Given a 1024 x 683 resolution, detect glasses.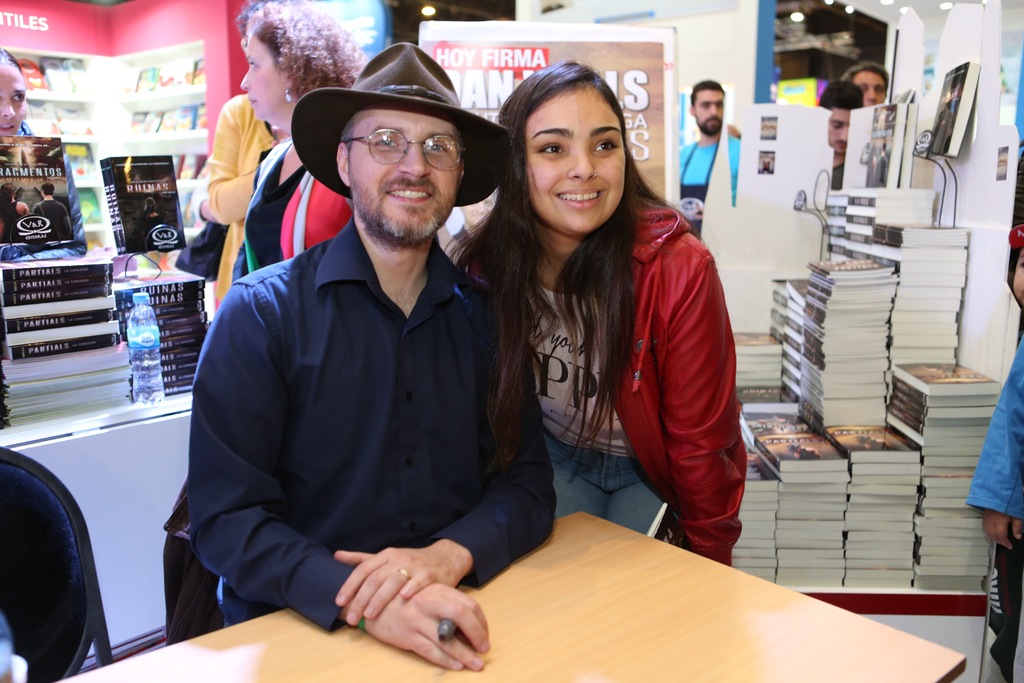
(left=344, top=128, right=468, bottom=170).
